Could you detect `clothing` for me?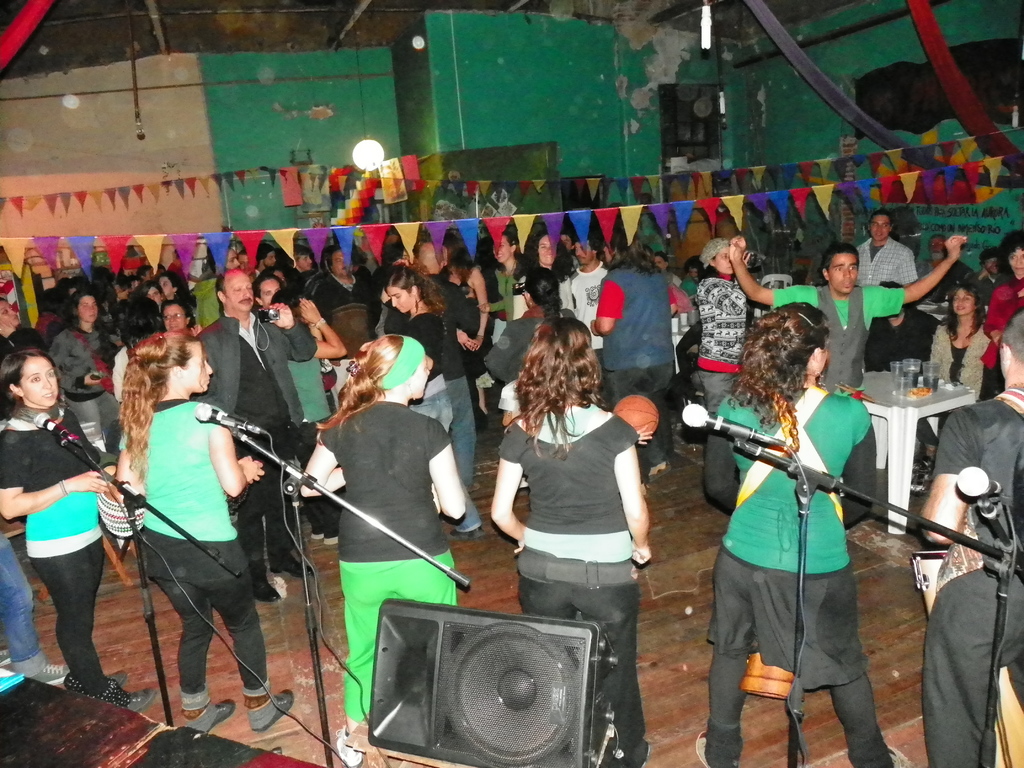
Detection result: <region>909, 250, 980, 300</region>.
